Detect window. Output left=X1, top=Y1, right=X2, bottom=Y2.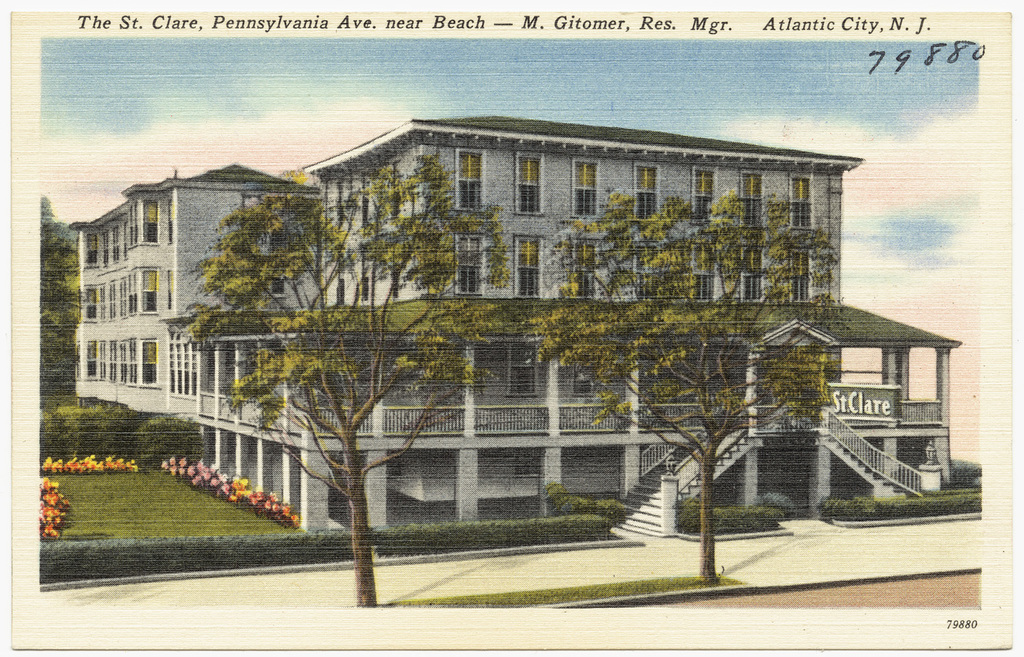
left=459, top=236, right=483, bottom=295.
